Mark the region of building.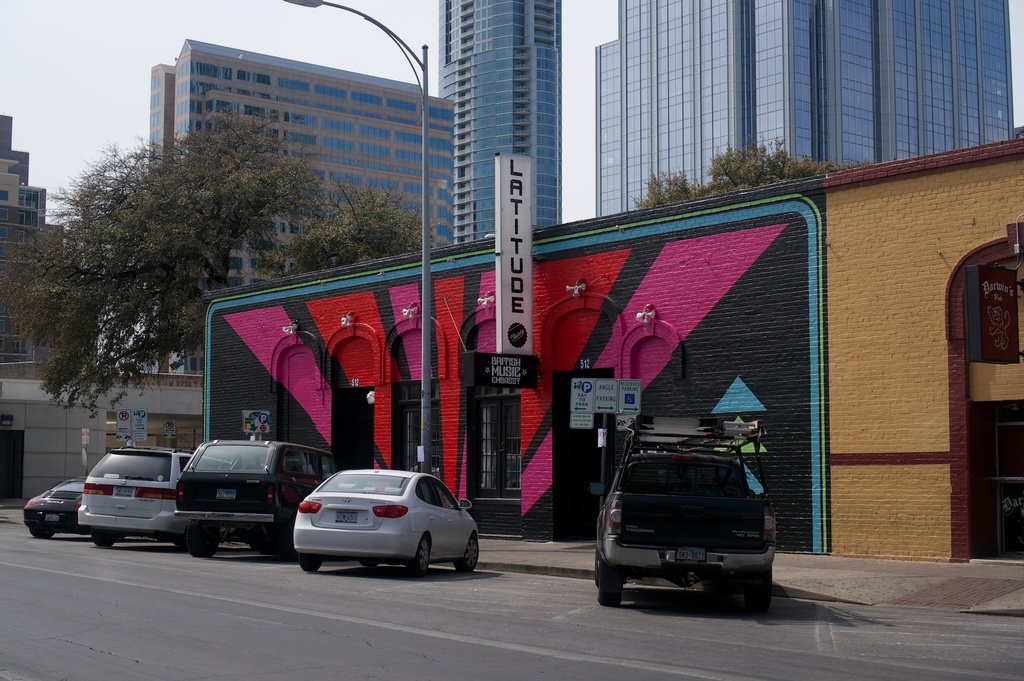
Region: {"x1": 0, "y1": 115, "x2": 97, "y2": 364}.
